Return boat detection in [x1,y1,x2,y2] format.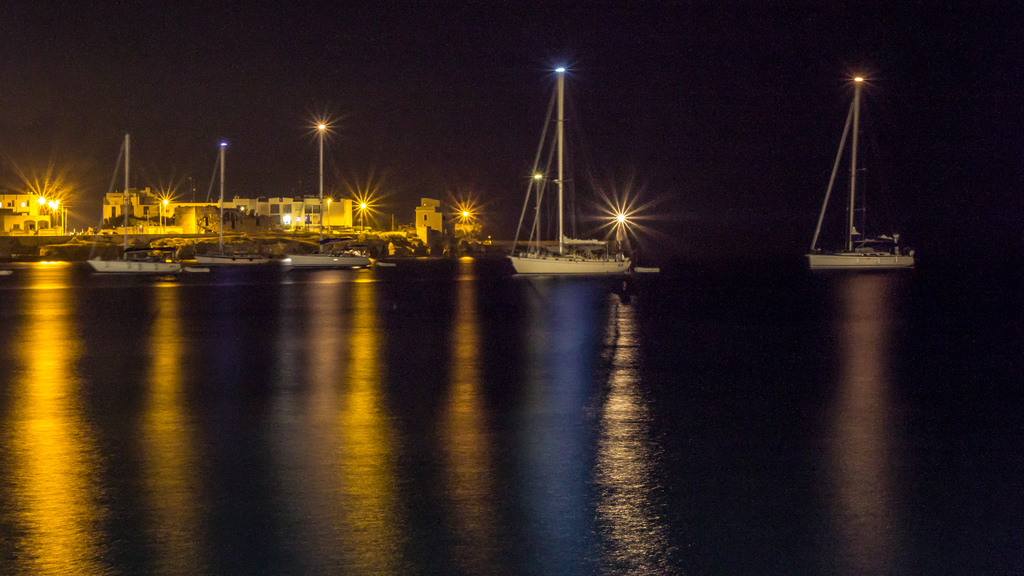
[499,69,648,285].
